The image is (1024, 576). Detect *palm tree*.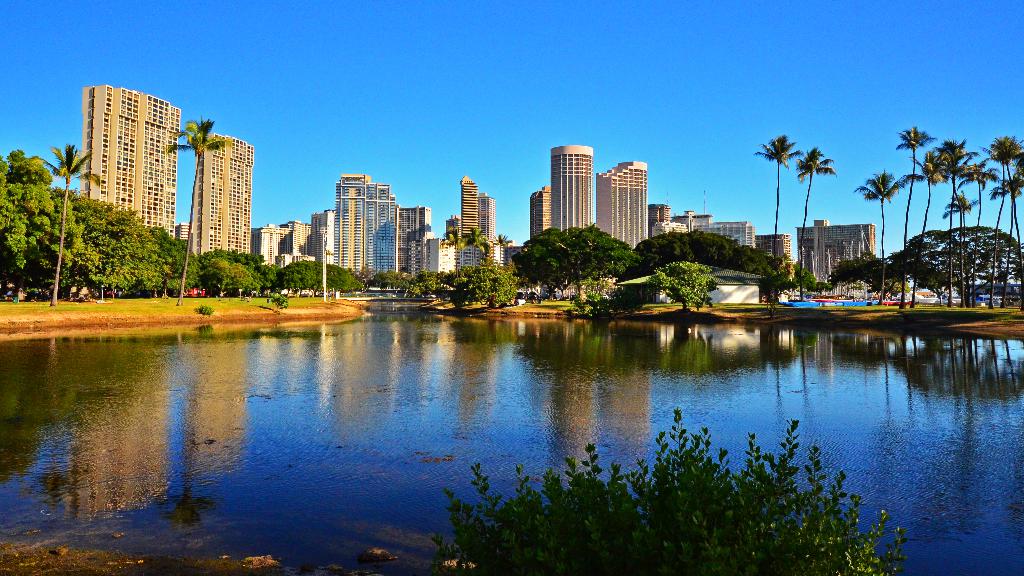
Detection: {"x1": 886, "y1": 111, "x2": 923, "y2": 253}.
